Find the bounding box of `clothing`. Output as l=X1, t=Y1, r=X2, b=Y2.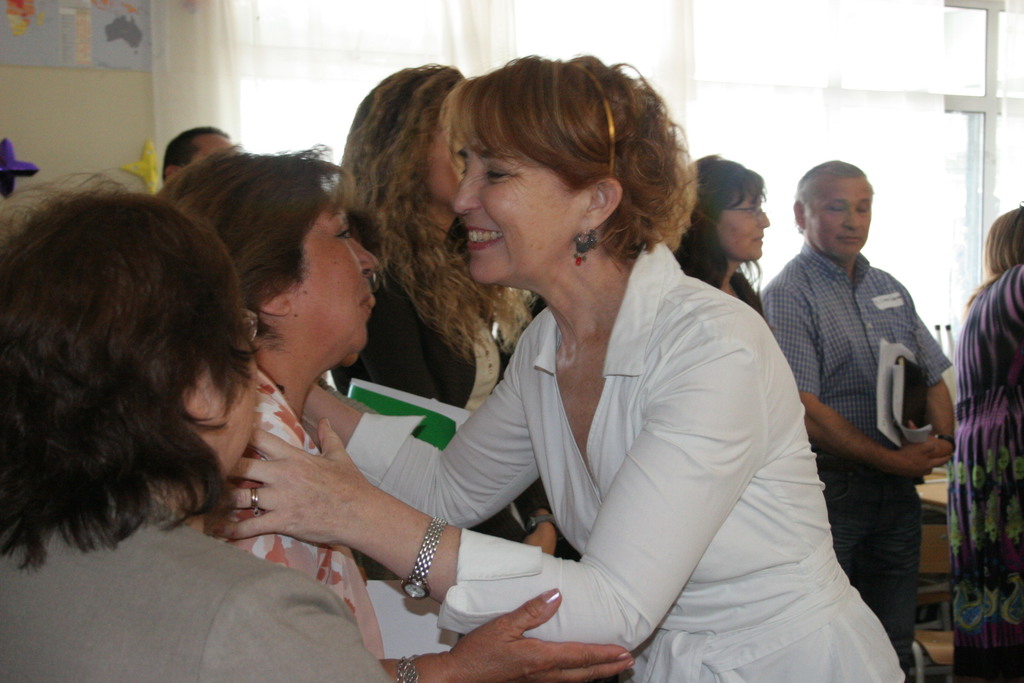
l=0, t=493, r=383, b=682.
